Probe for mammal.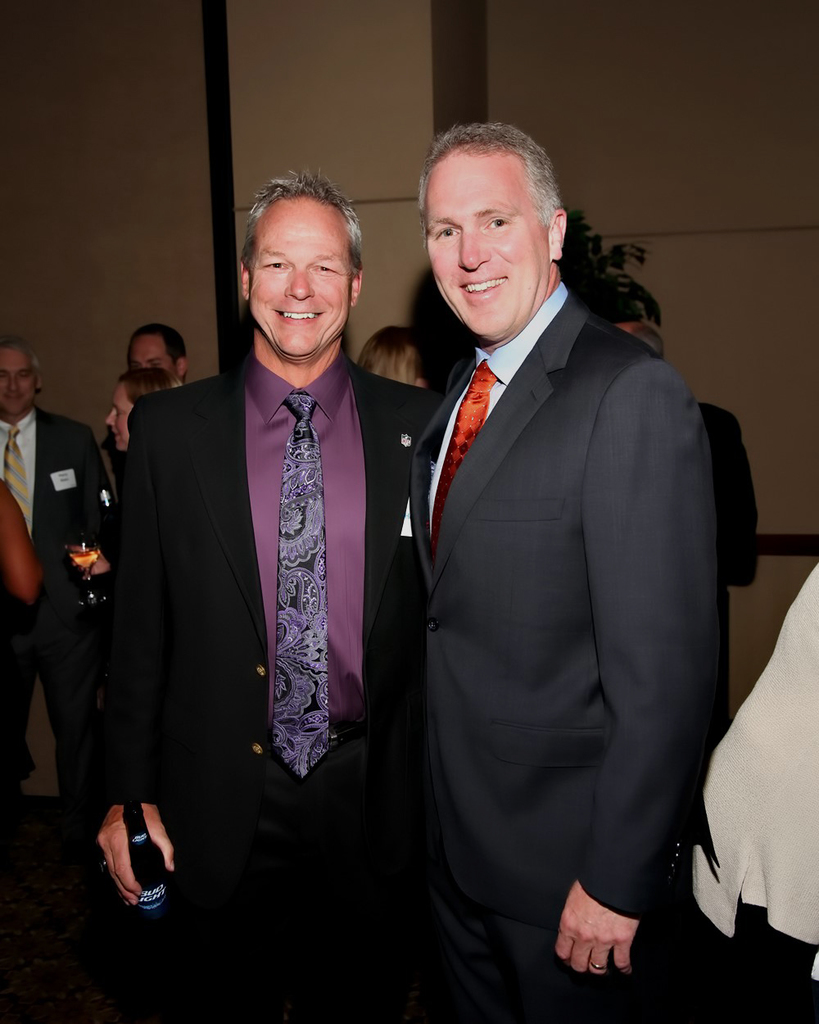
Probe result: box=[1, 472, 45, 628].
